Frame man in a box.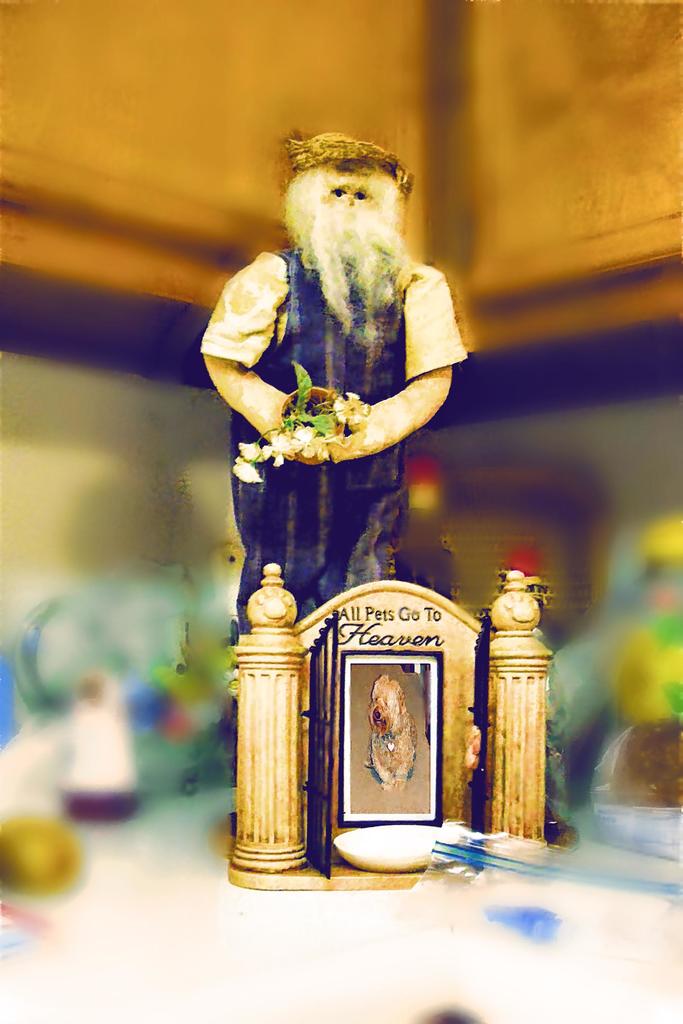
(left=177, top=152, right=564, bottom=801).
